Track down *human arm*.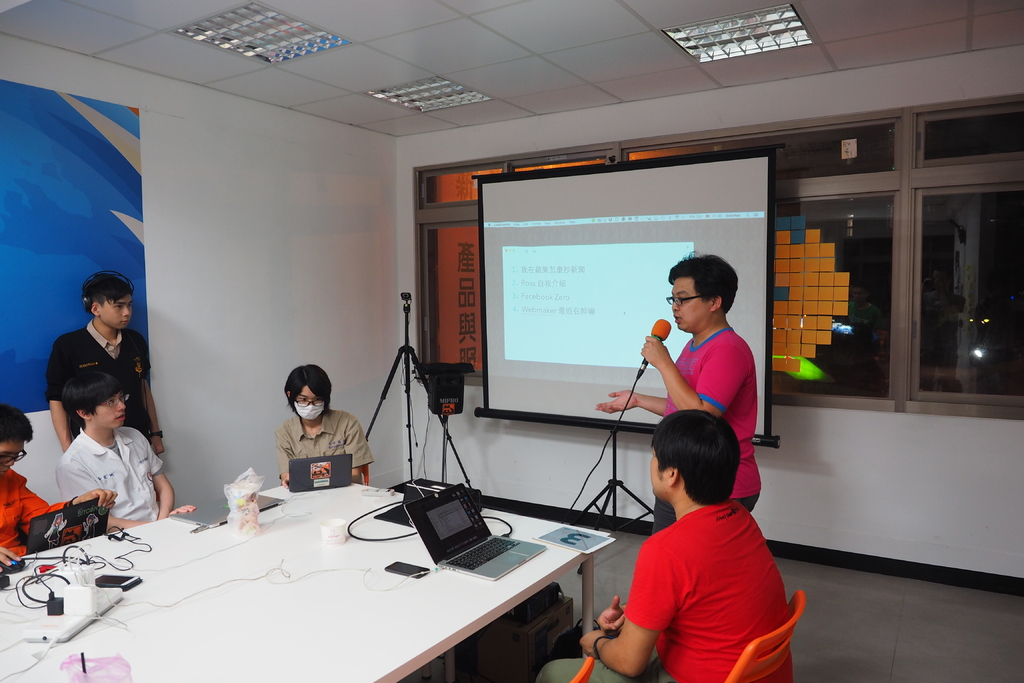
Tracked to 596:593:630:639.
